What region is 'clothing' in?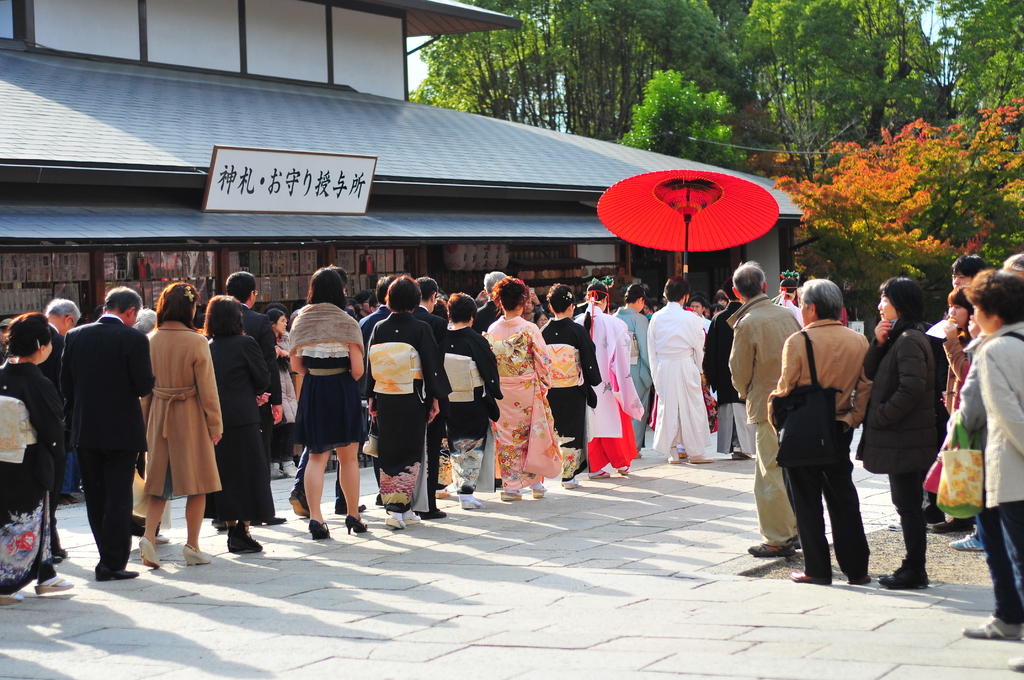
bbox=(618, 300, 657, 436).
